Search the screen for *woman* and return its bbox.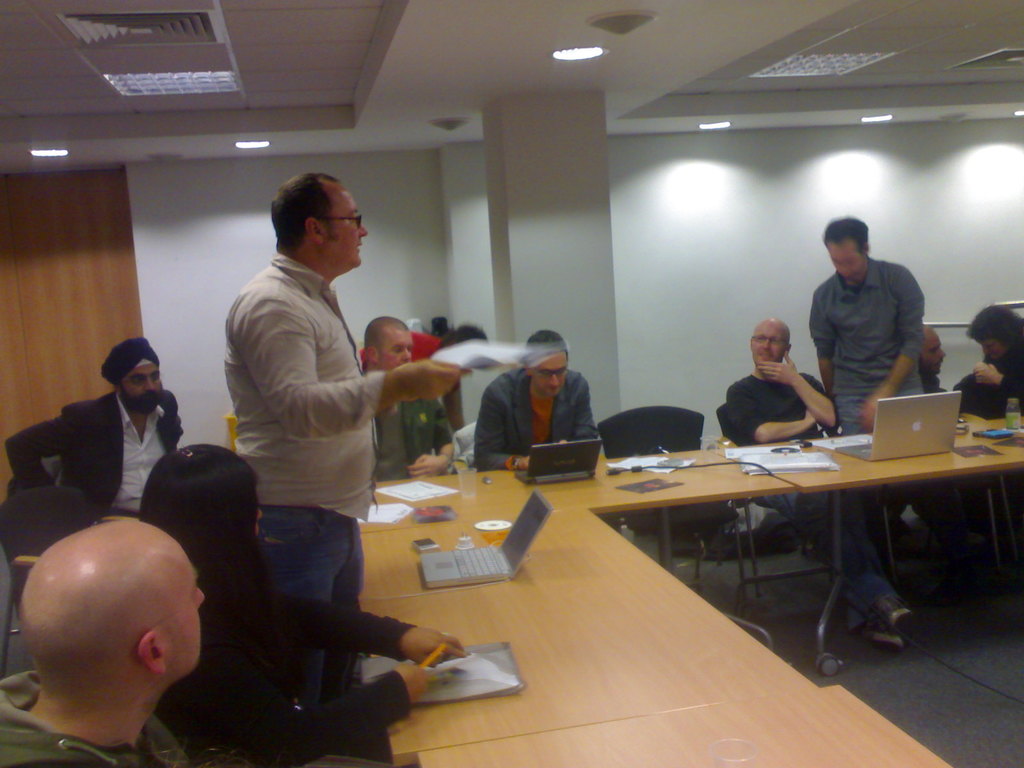
Found: <box>134,446,463,767</box>.
